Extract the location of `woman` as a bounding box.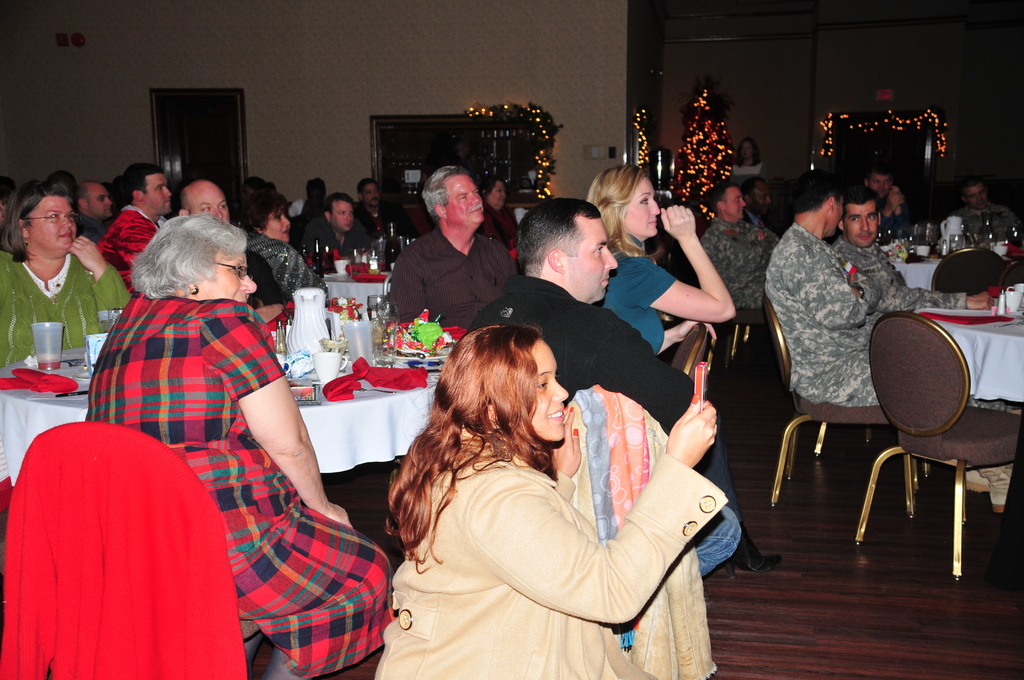
[475,177,521,254].
